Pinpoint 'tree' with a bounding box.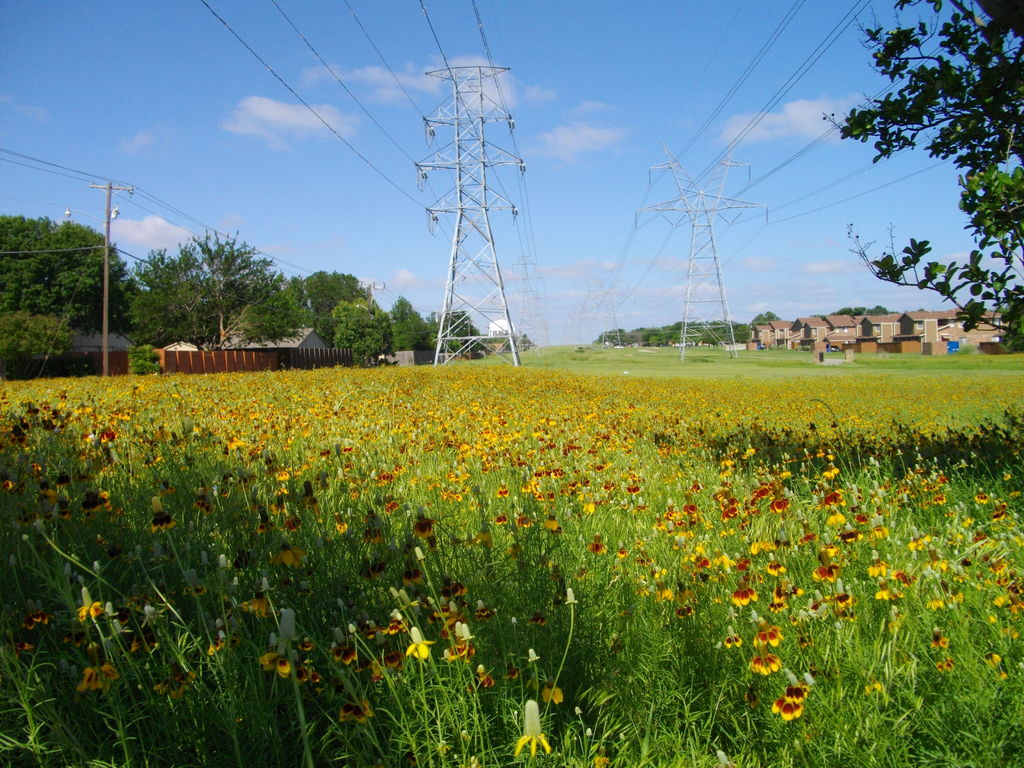
<box>864,303,892,312</box>.
